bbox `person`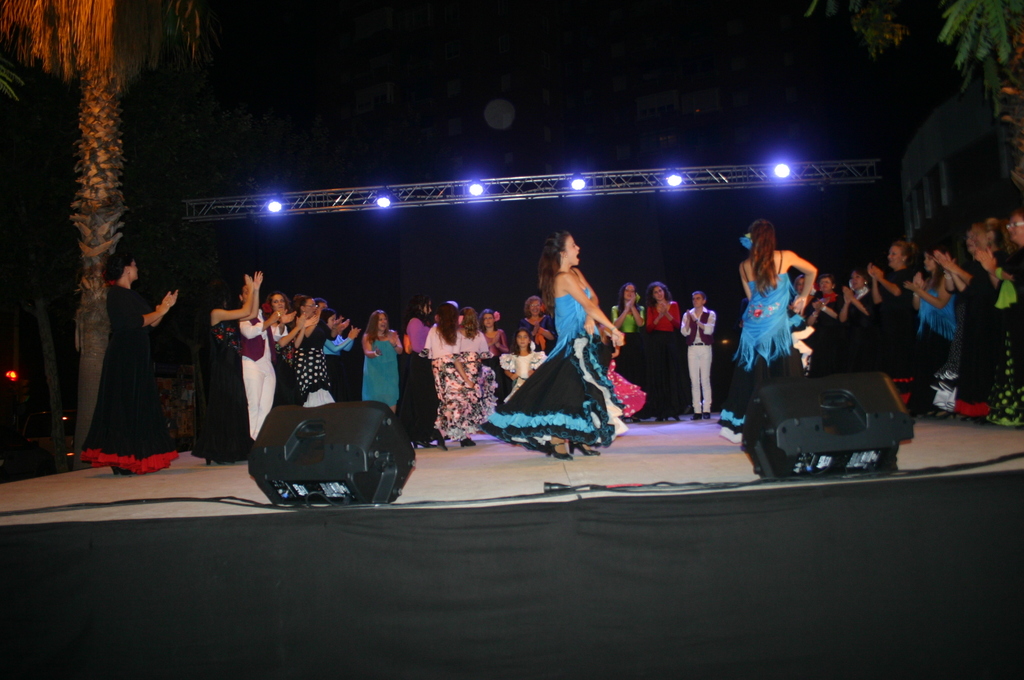
<box>176,269,268,466</box>
